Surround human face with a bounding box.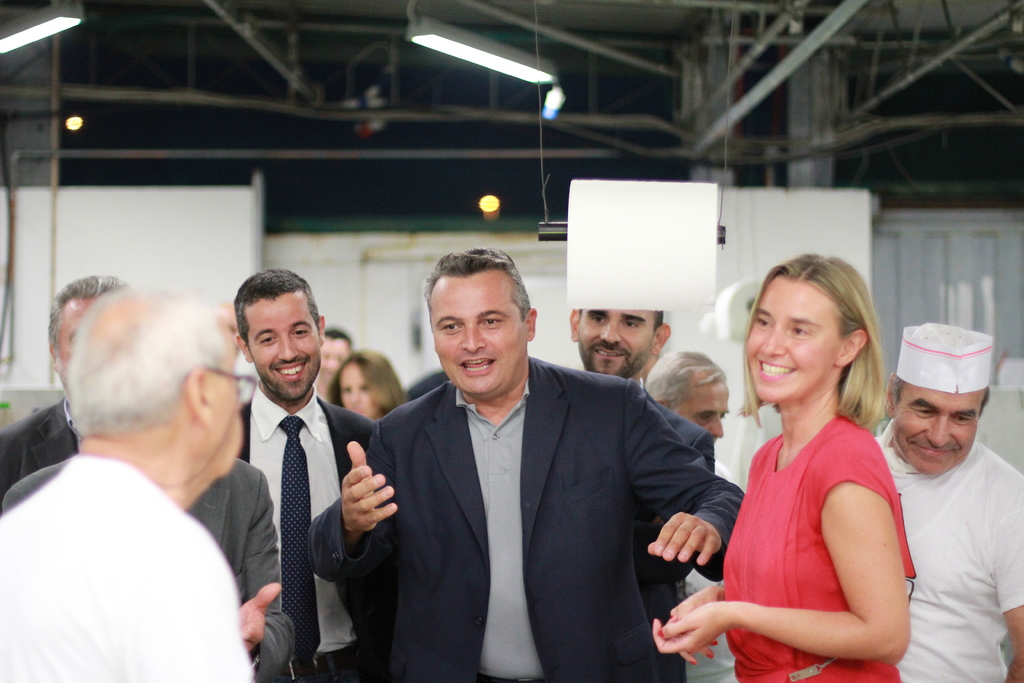
box=[319, 339, 348, 384].
